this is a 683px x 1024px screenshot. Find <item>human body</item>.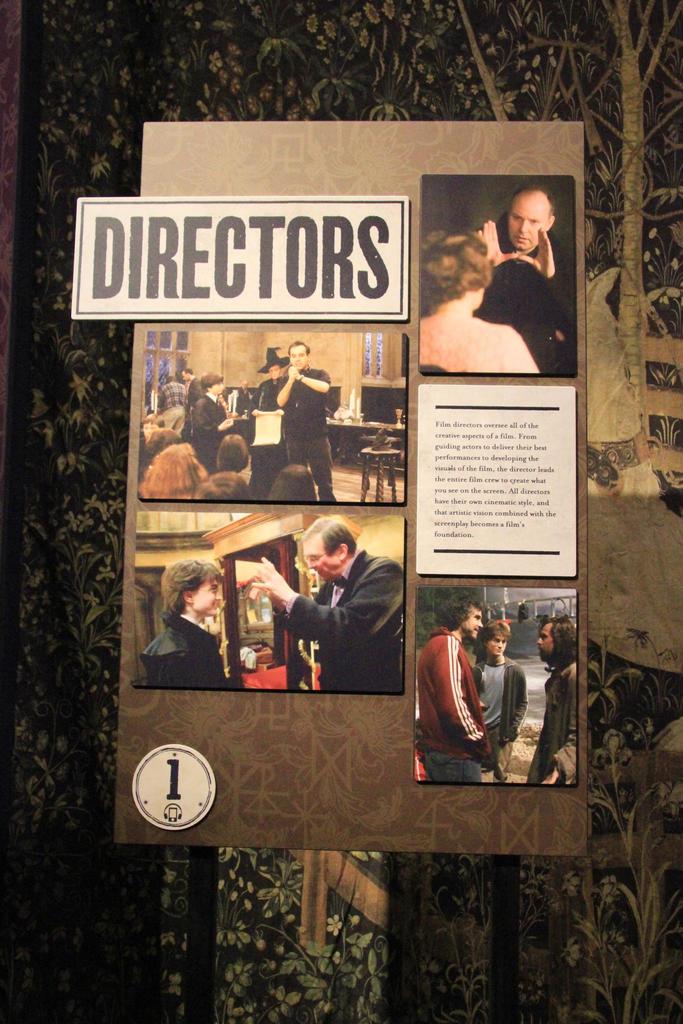
Bounding box: select_region(419, 220, 536, 378).
